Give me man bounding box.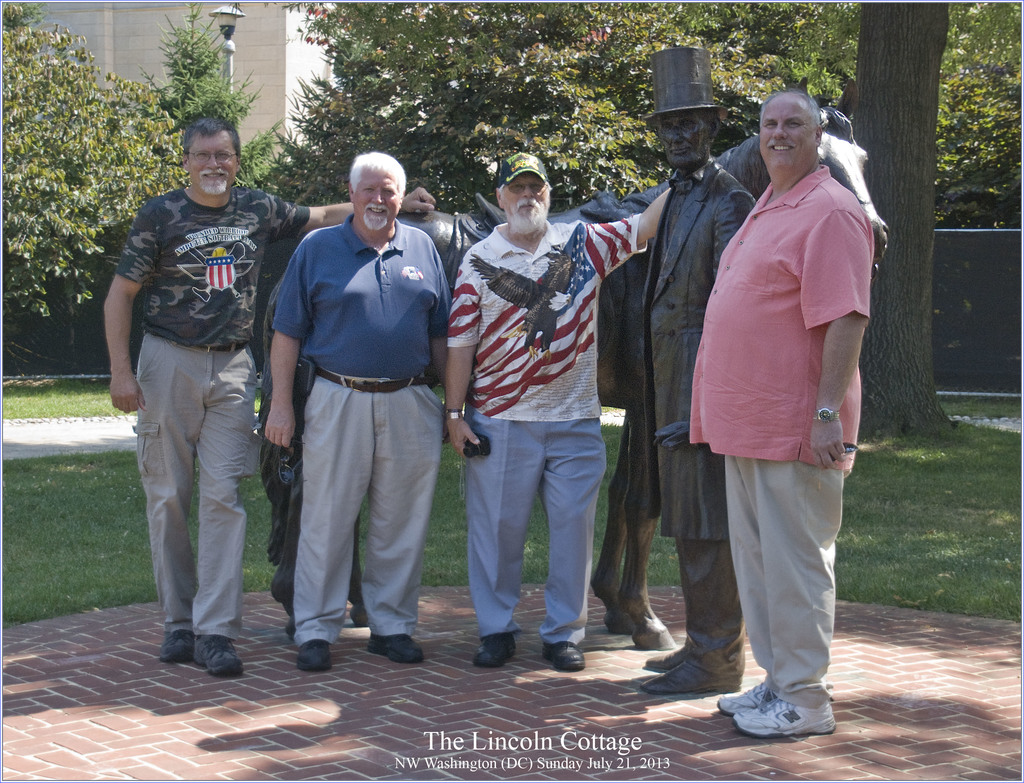
<box>266,149,449,672</box>.
